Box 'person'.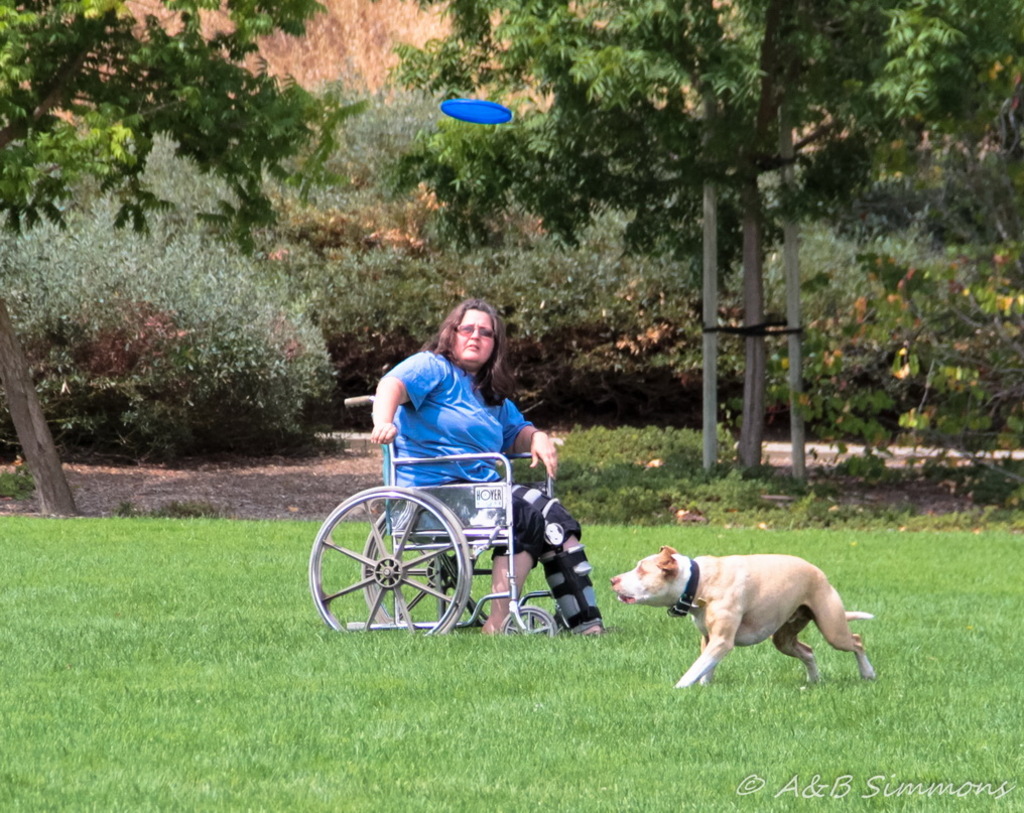
Rect(369, 297, 608, 640).
